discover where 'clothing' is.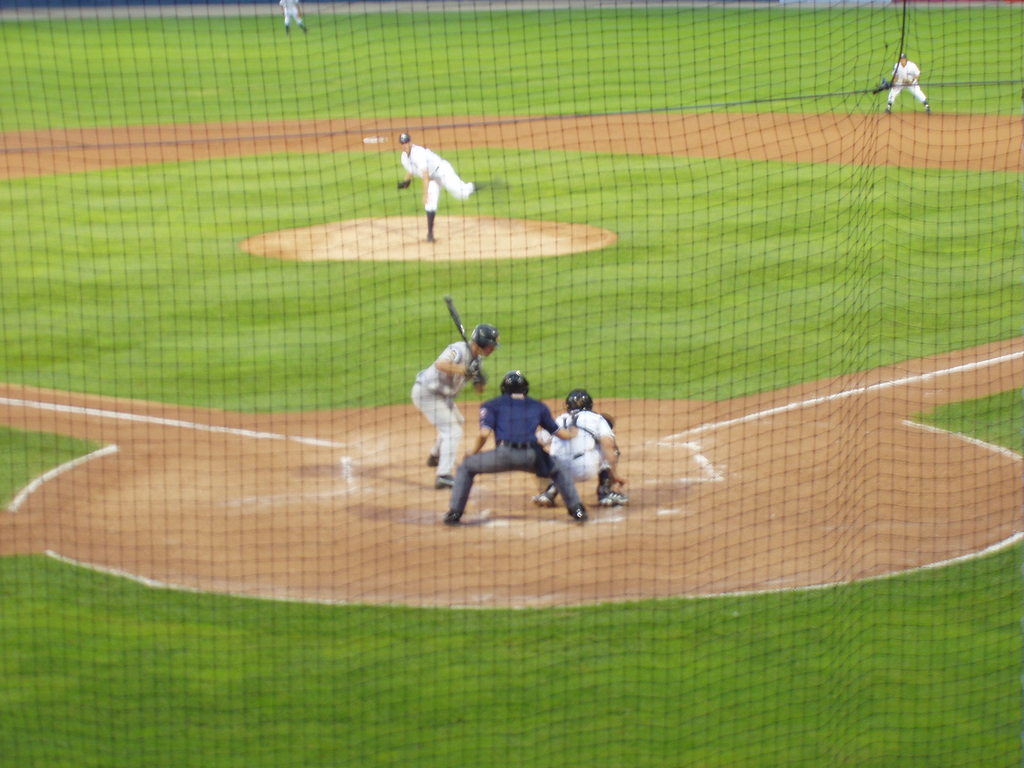
Discovered at x1=407 y1=333 x2=477 y2=474.
